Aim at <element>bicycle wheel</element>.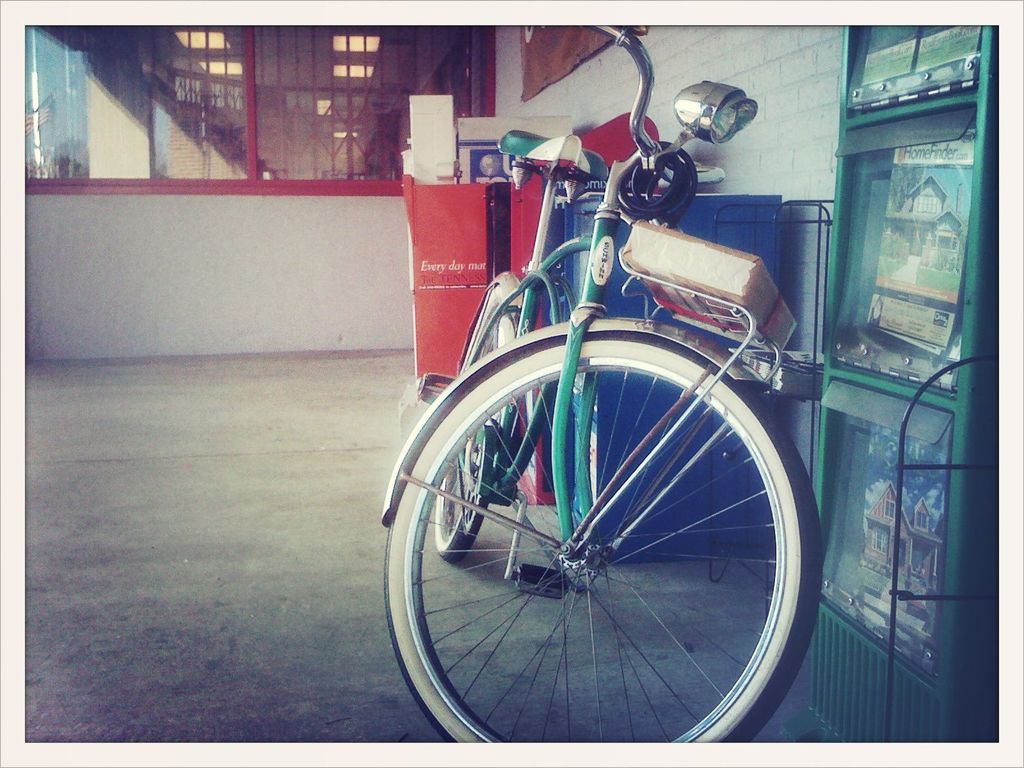
Aimed at [x1=431, y1=220, x2=774, y2=767].
